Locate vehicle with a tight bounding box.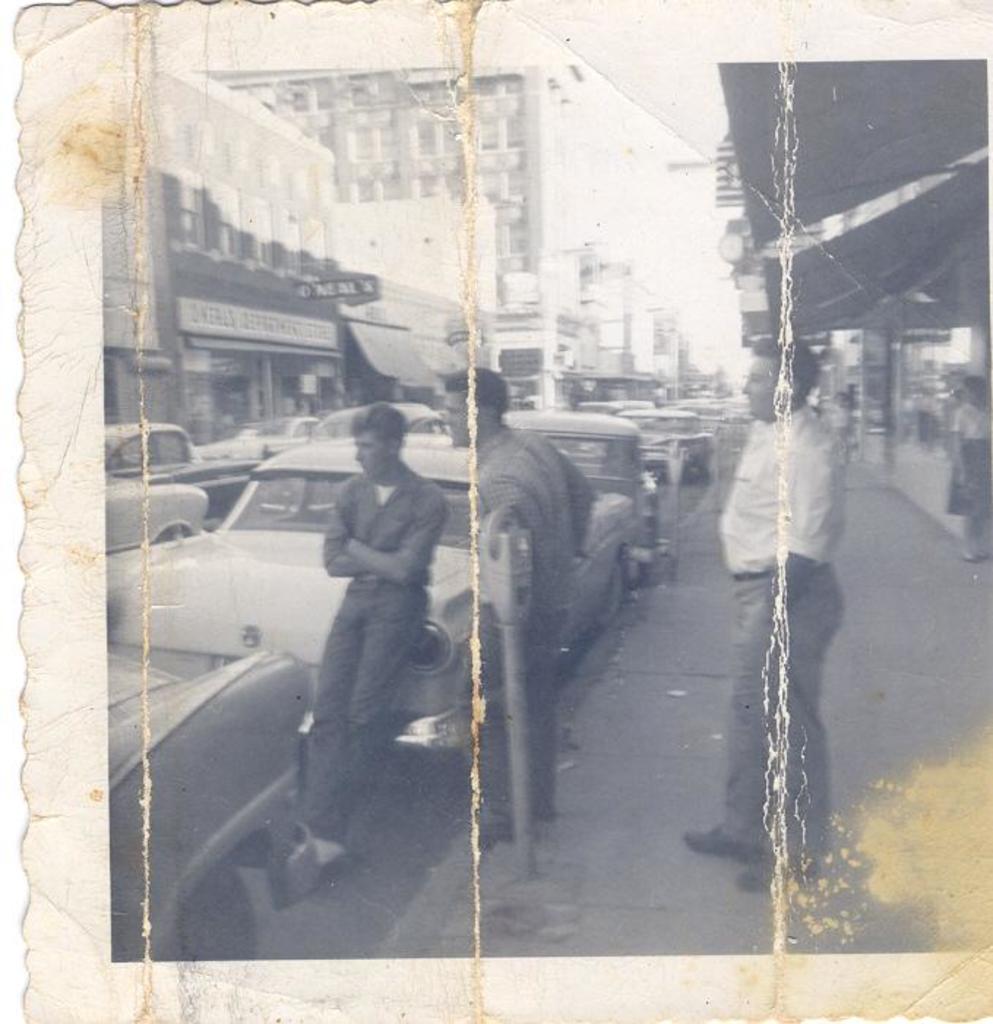
(x1=92, y1=468, x2=205, y2=540).
